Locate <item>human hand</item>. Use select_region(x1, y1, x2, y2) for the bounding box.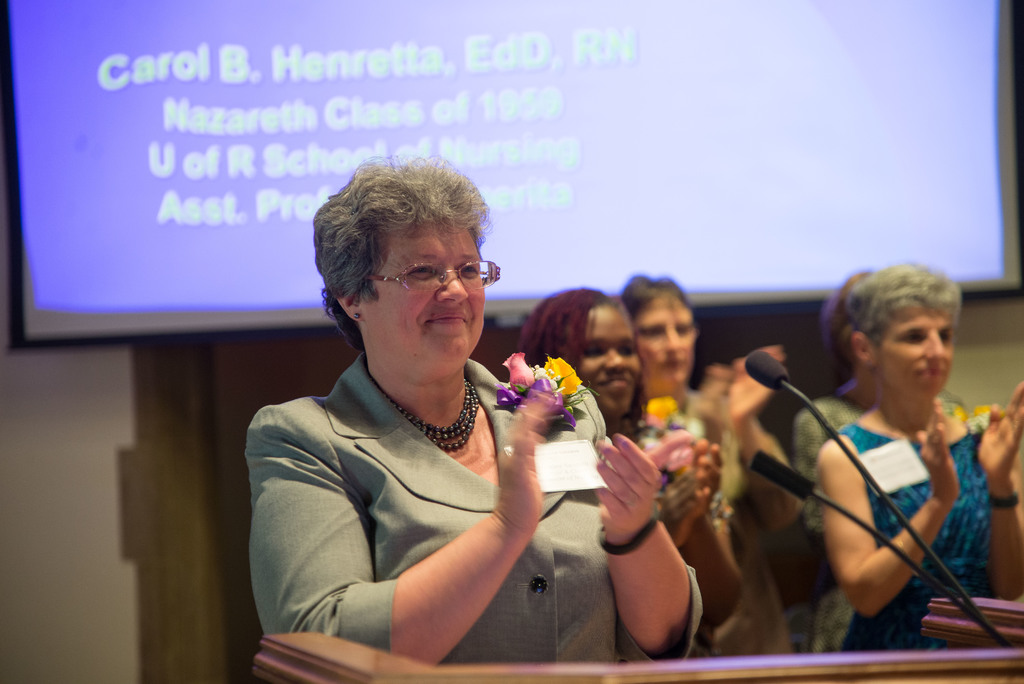
select_region(492, 387, 556, 533).
